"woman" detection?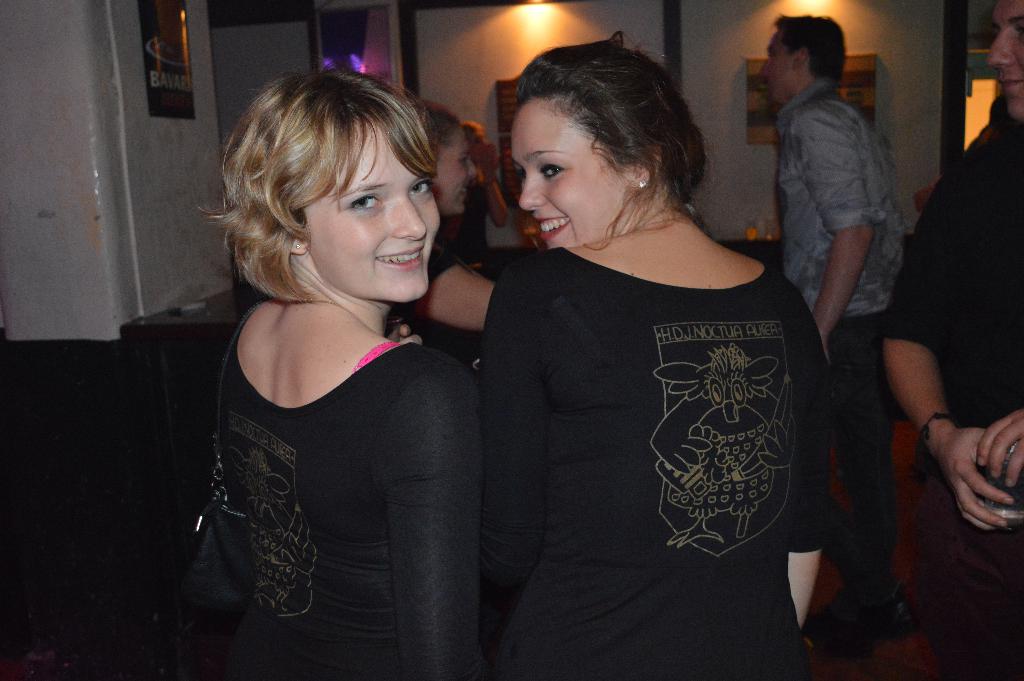
bbox(451, 45, 833, 680)
